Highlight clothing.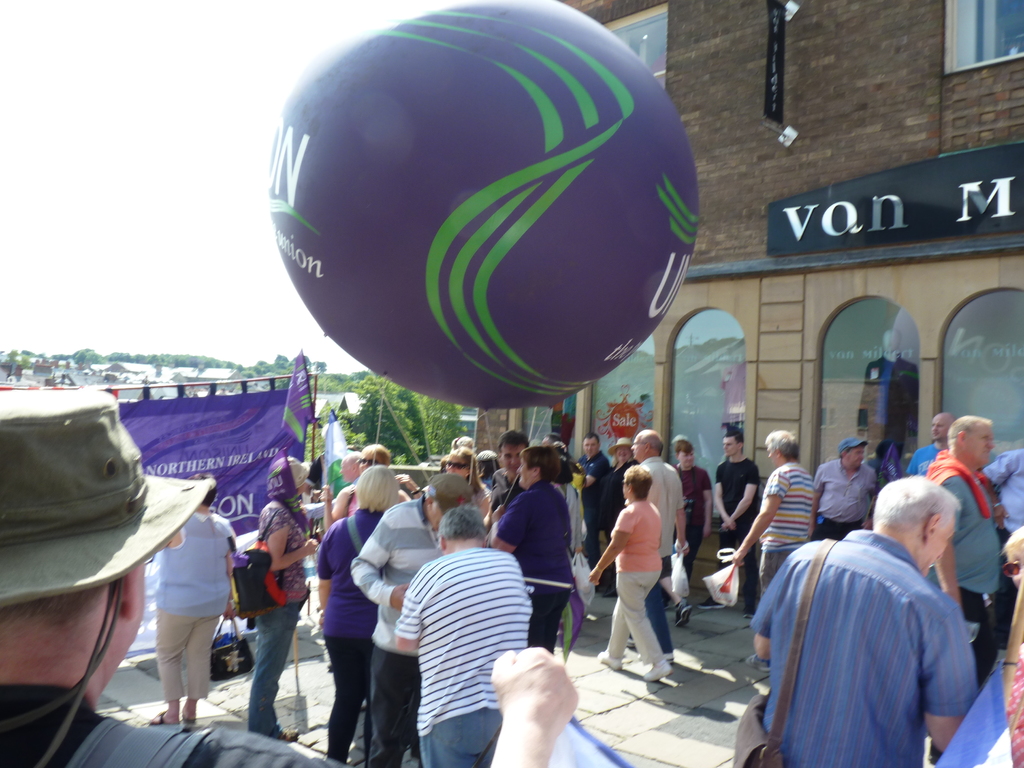
Highlighted region: Rect(626, 458, 691, 572).
